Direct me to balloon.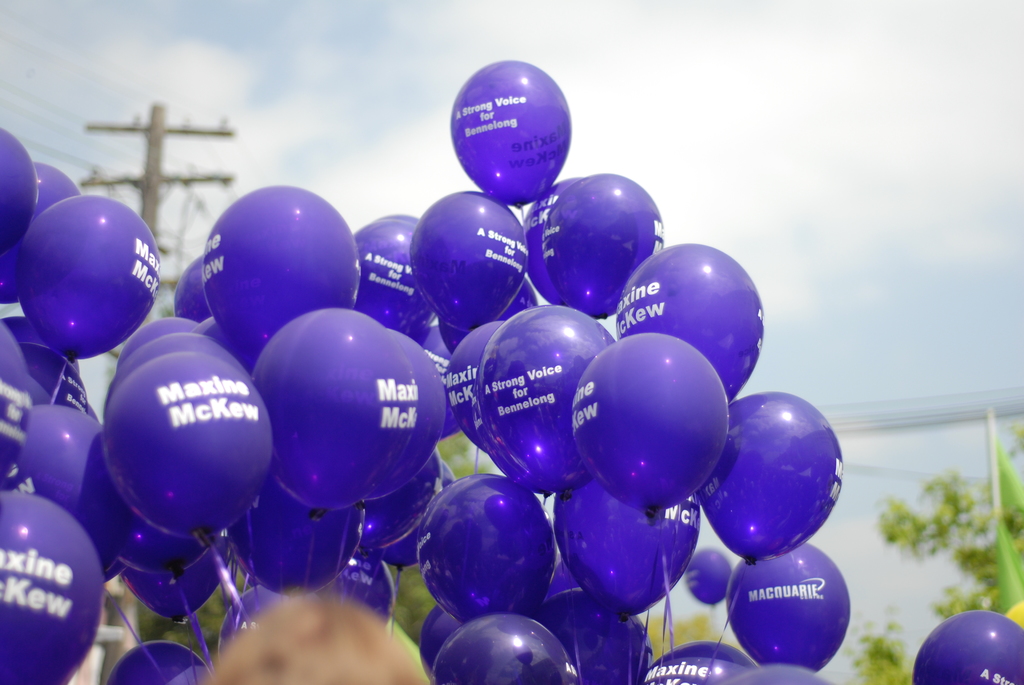
Direction: left=728, top=539, right=851, bottom=675.
